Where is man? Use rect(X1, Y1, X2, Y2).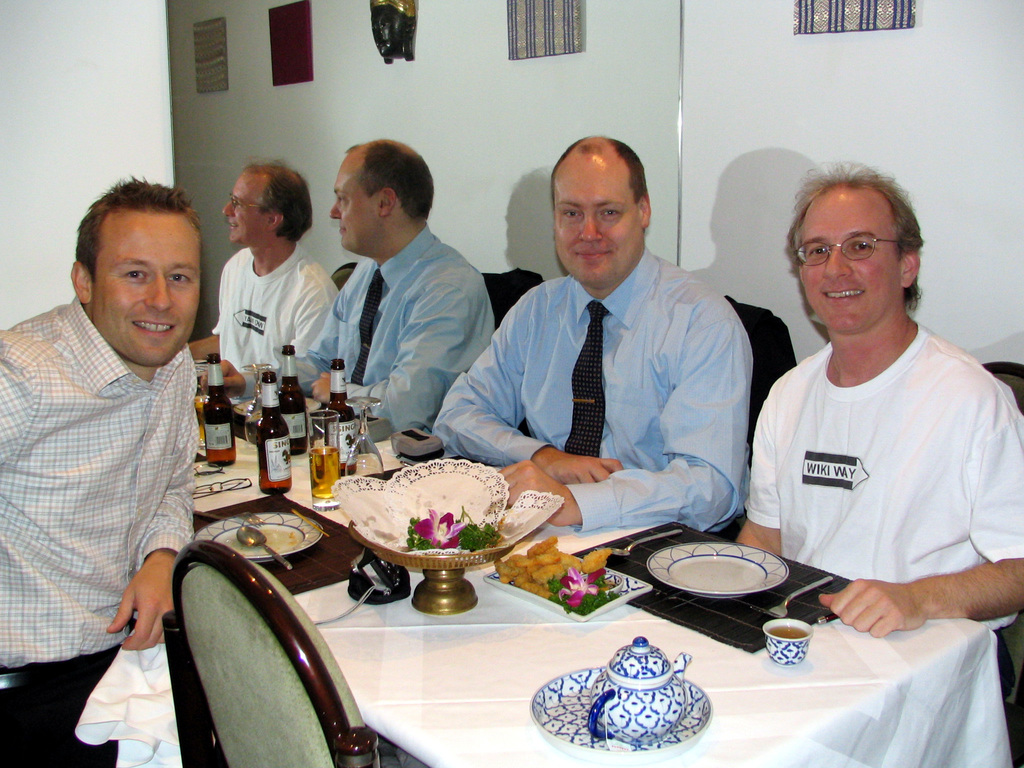
rect(732, 164, 1023, 703).
